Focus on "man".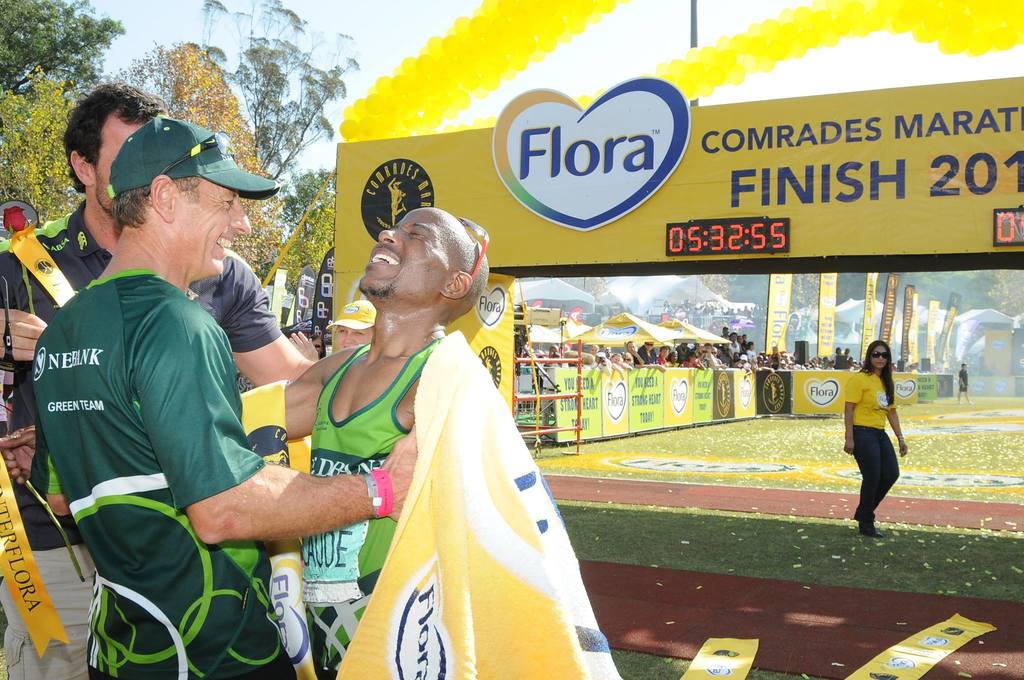
Focused at crop(659, 343, 671, 368).
